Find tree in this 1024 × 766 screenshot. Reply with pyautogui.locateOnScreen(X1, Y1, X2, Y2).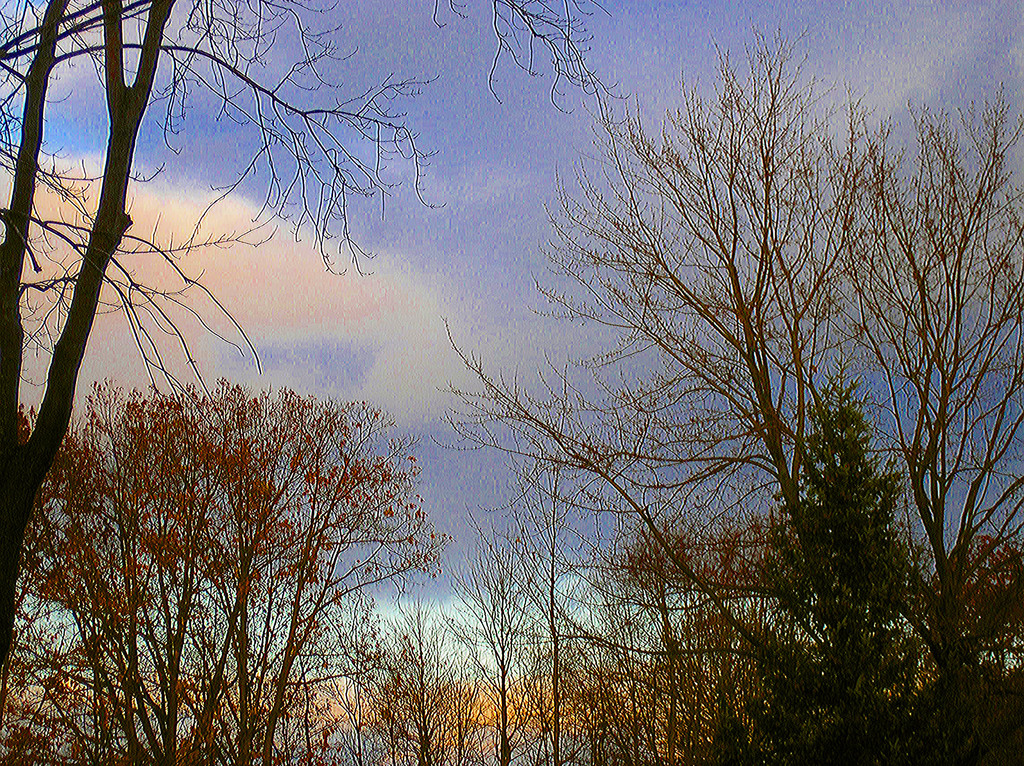
pyautogui.locateOnScreen(0, 0, 632, 681).
